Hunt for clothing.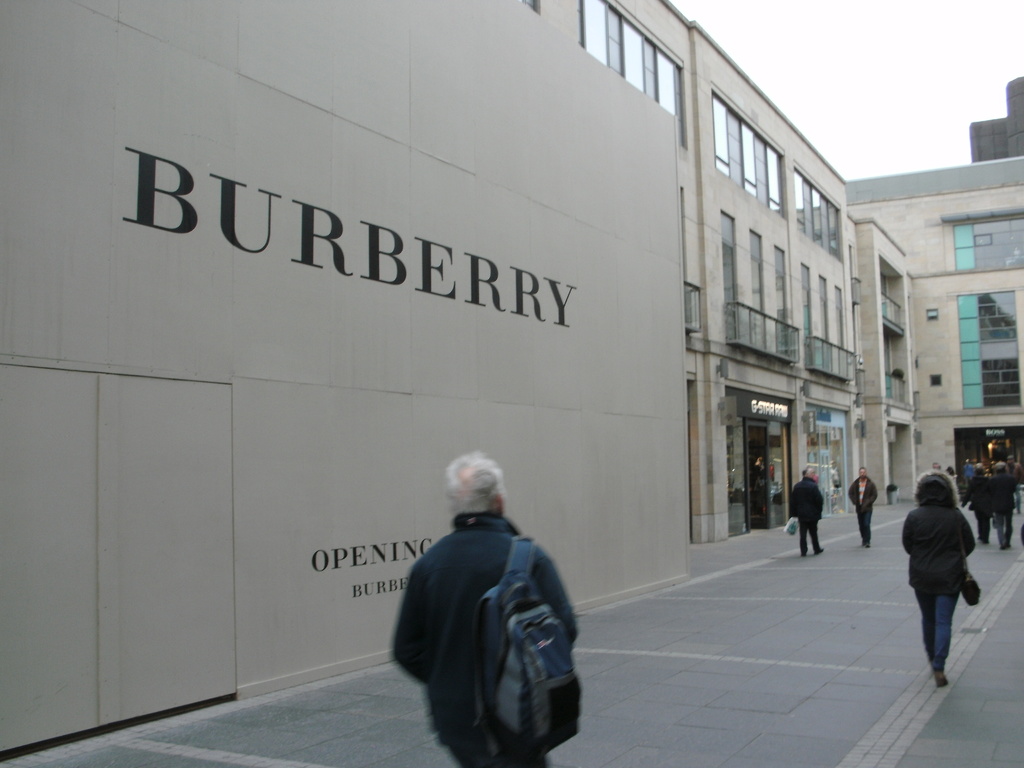
Hunted down at x1=388 y1=489 x2=588 y2=758.
